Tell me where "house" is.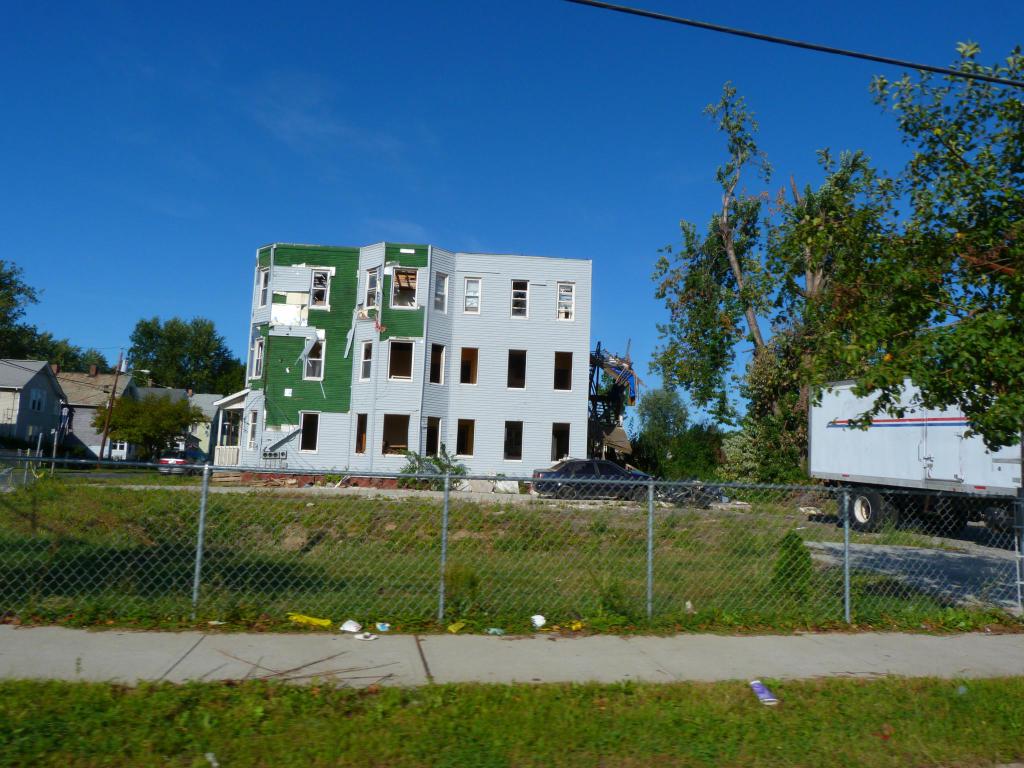
"house" is at (2, 341, 76, 461).
